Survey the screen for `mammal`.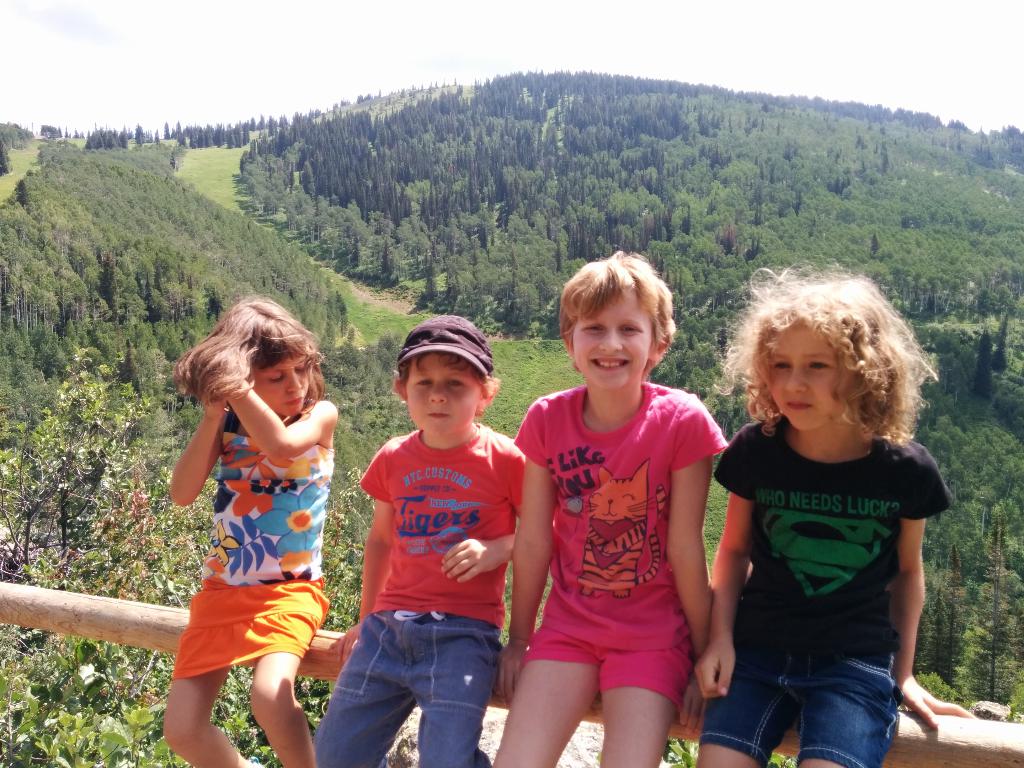
Survey found: <region>691, 257, 986, 767</region>.
